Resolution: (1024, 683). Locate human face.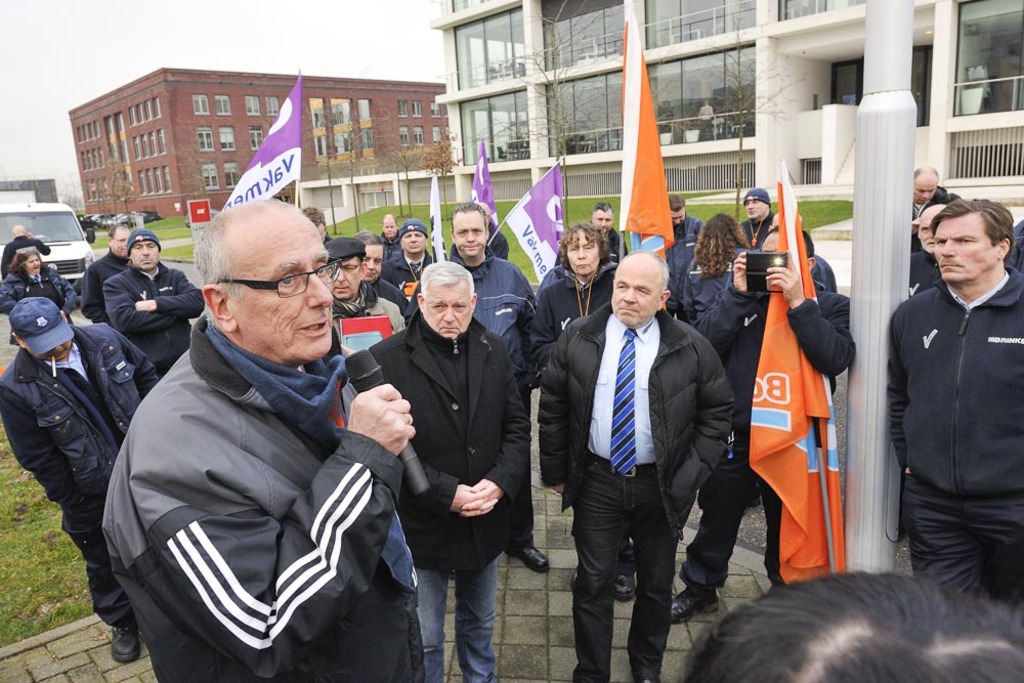
<region>612, 272, 662, 326</region>.
